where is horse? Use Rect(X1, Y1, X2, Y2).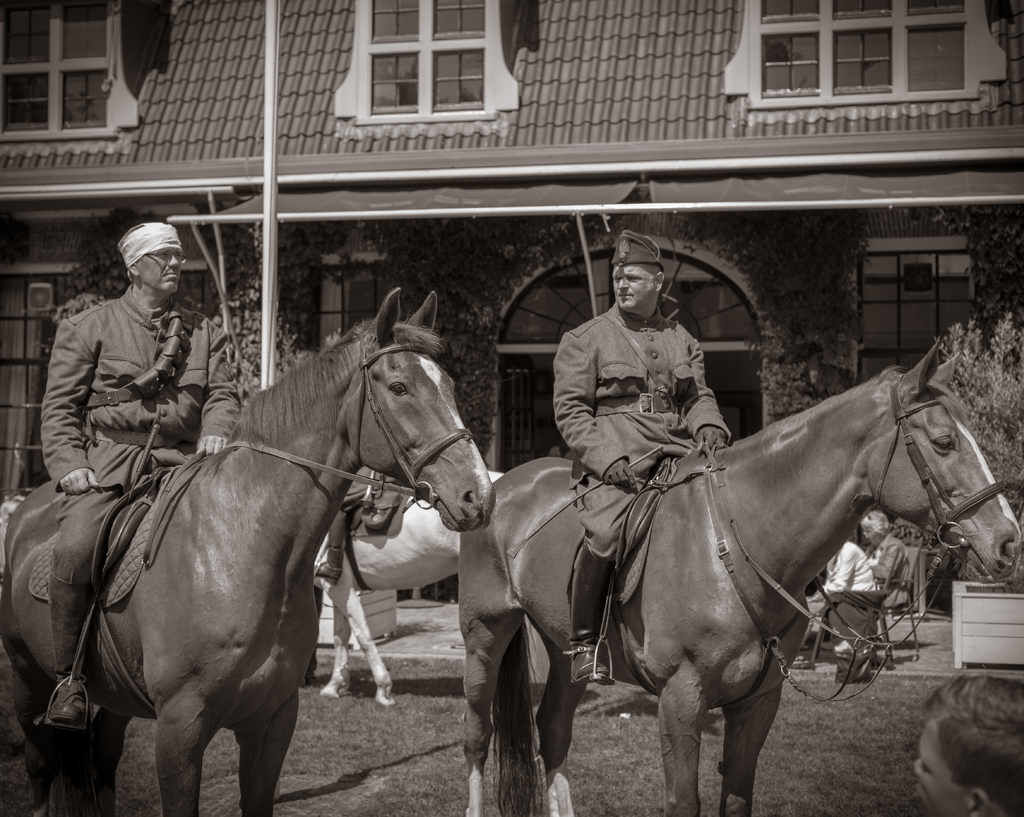
Rect(460, 328, 1023, 816).
